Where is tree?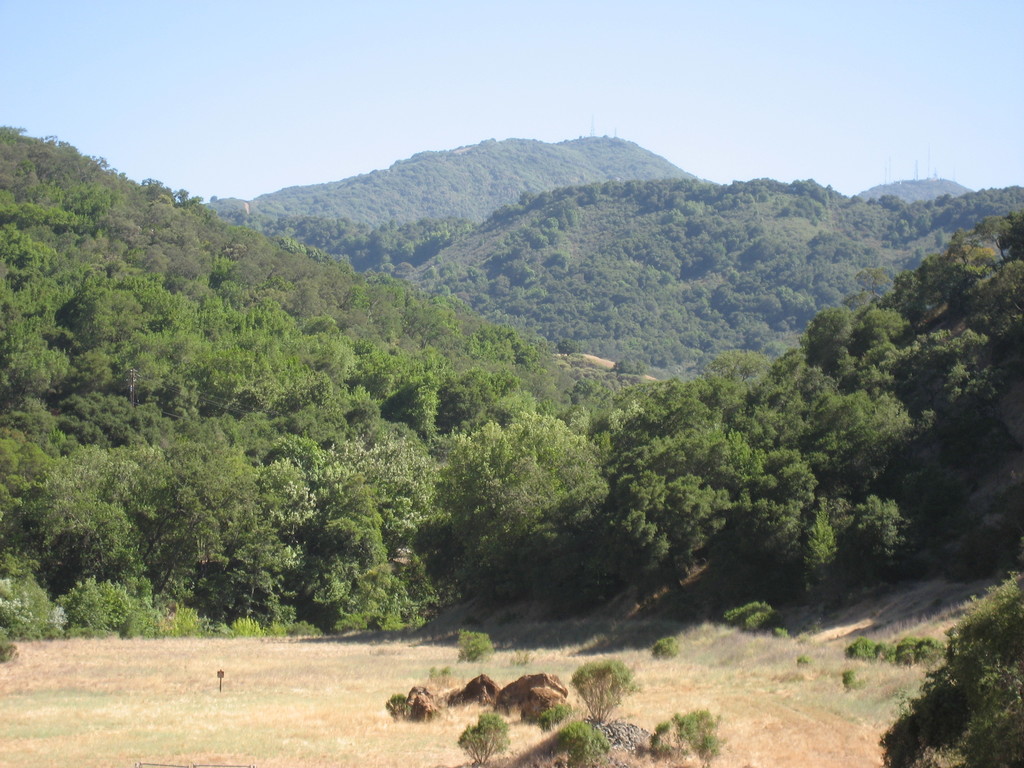
detection(753, 447, 816, 506).
